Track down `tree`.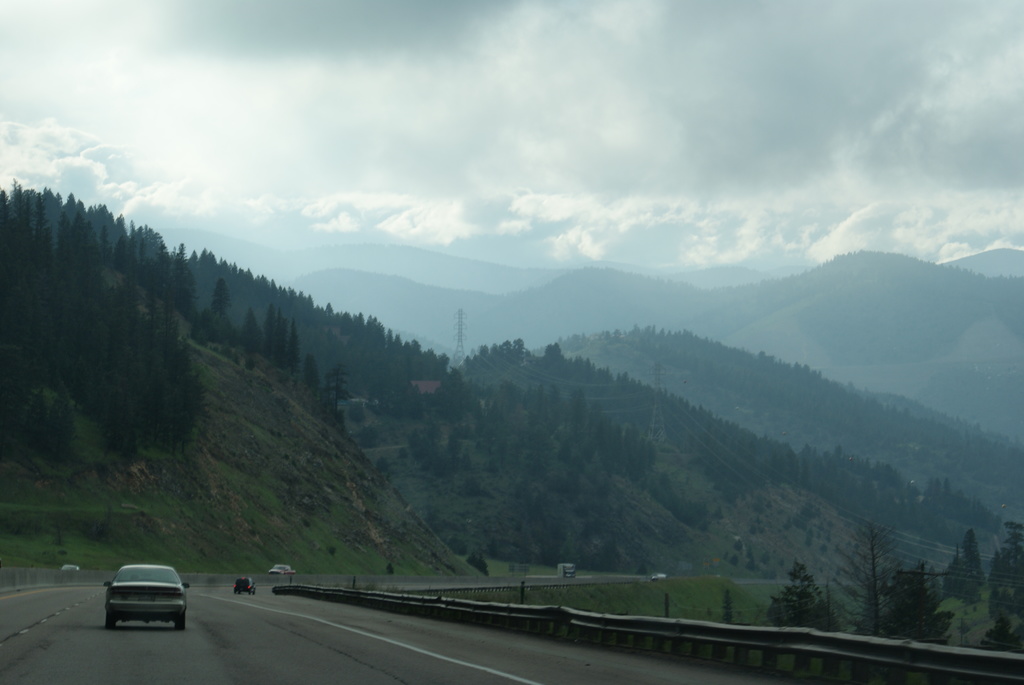
Tracked to (735,539,748,551).
